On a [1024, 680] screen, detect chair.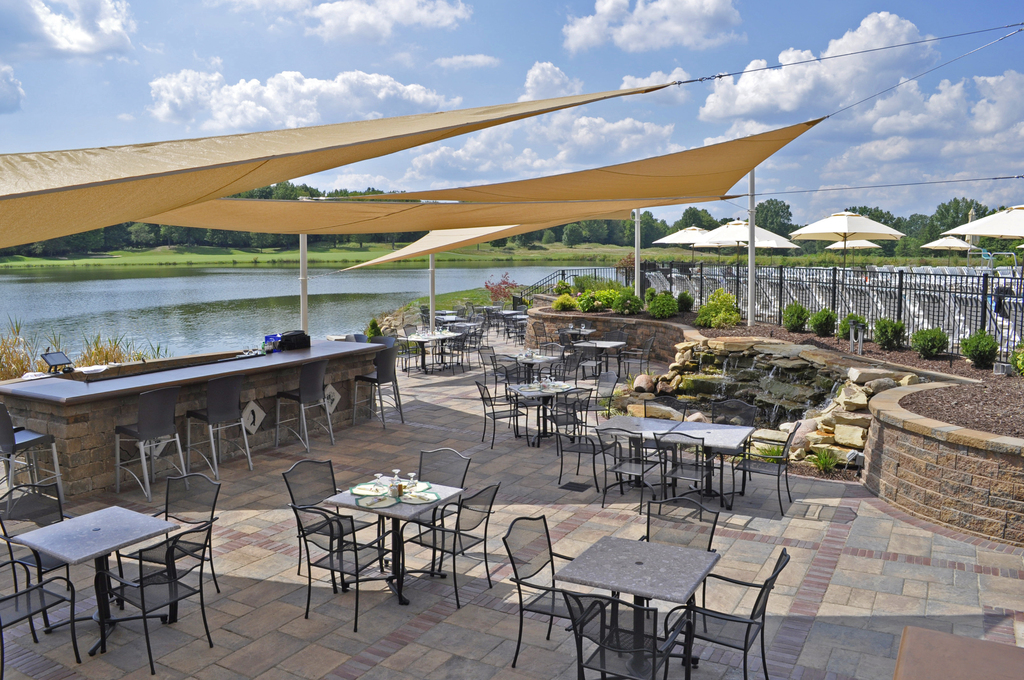
left=275, top=359, right=341, bottom=460.
